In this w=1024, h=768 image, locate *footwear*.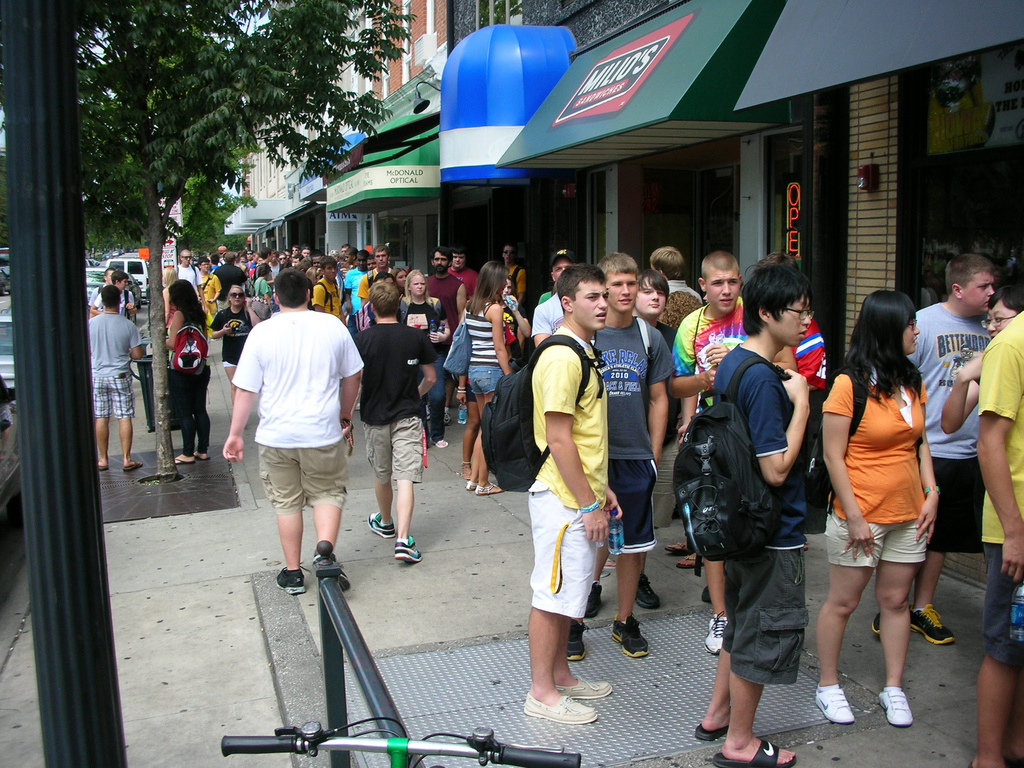
Bounding box: bbox=(475, 482, 506, 495).
